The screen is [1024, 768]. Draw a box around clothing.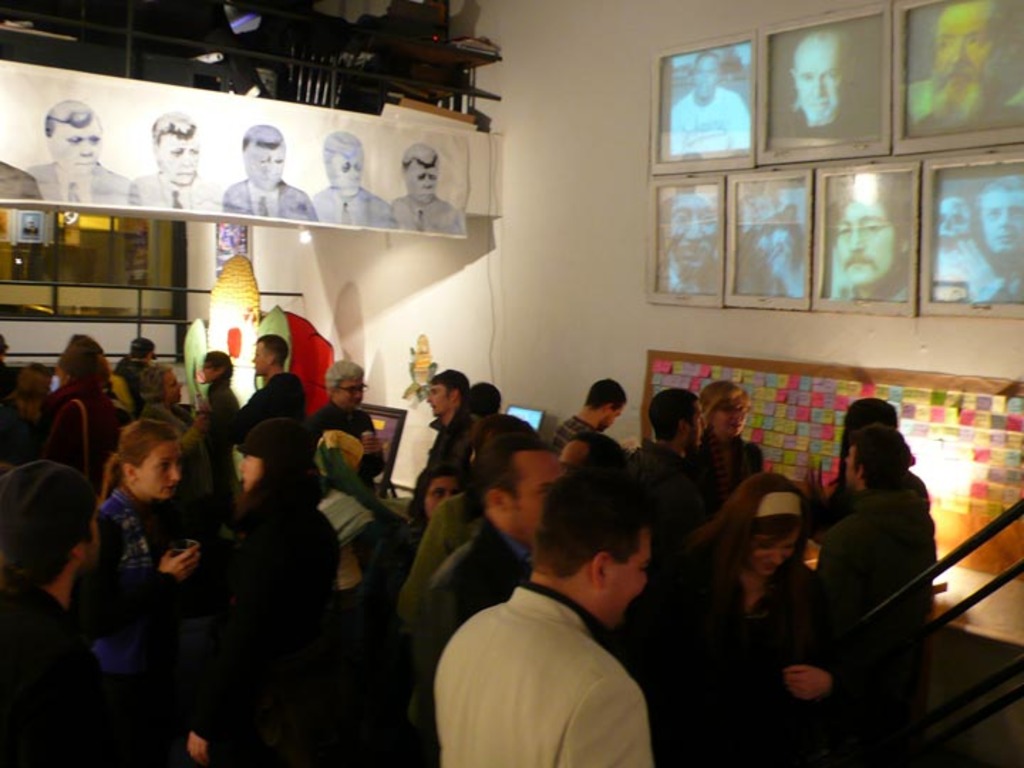
select_region(193, 502, 348, 764).
